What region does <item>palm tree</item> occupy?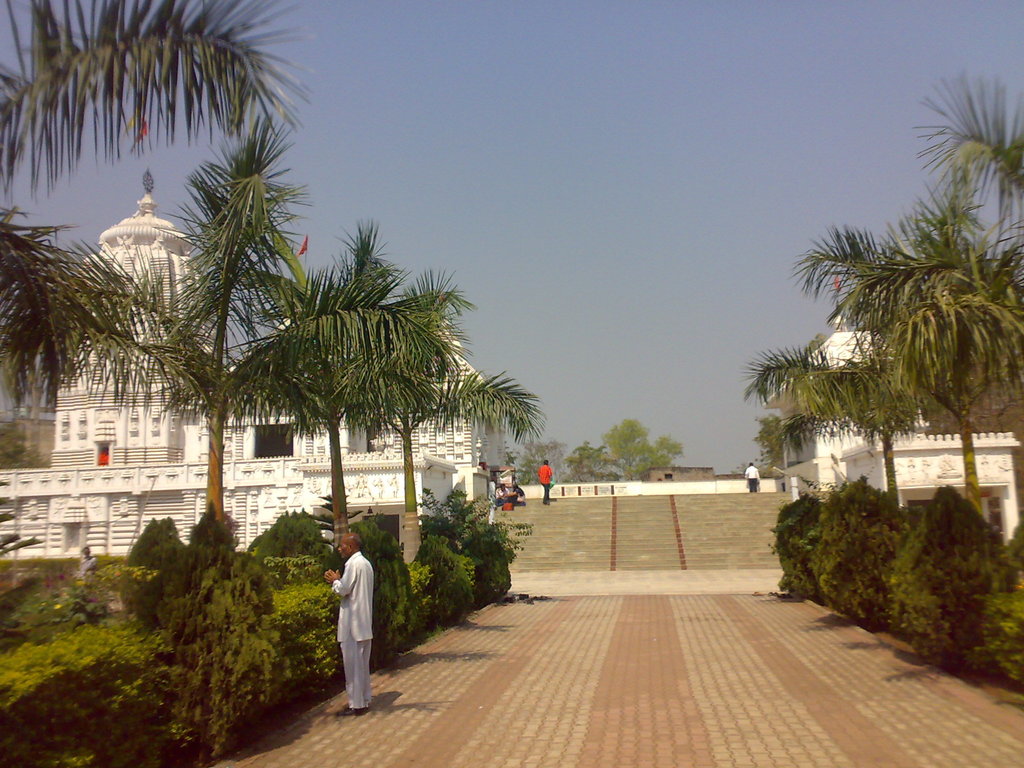
locate(269, 229, 456, 579).
